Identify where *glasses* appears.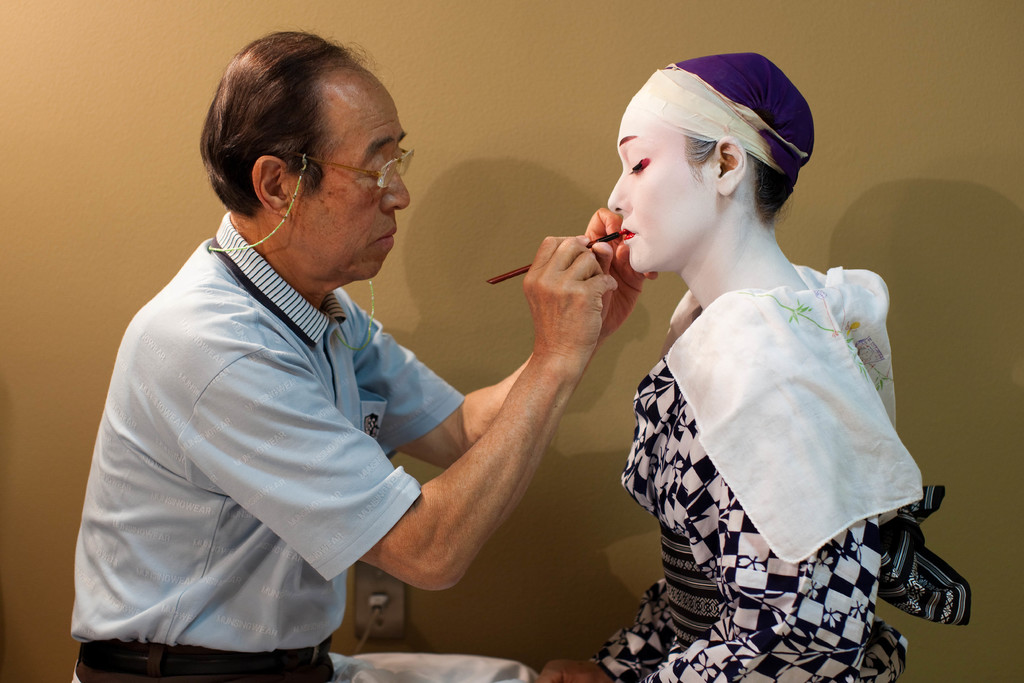
Appears at <box>275,147,414,188</box>.
